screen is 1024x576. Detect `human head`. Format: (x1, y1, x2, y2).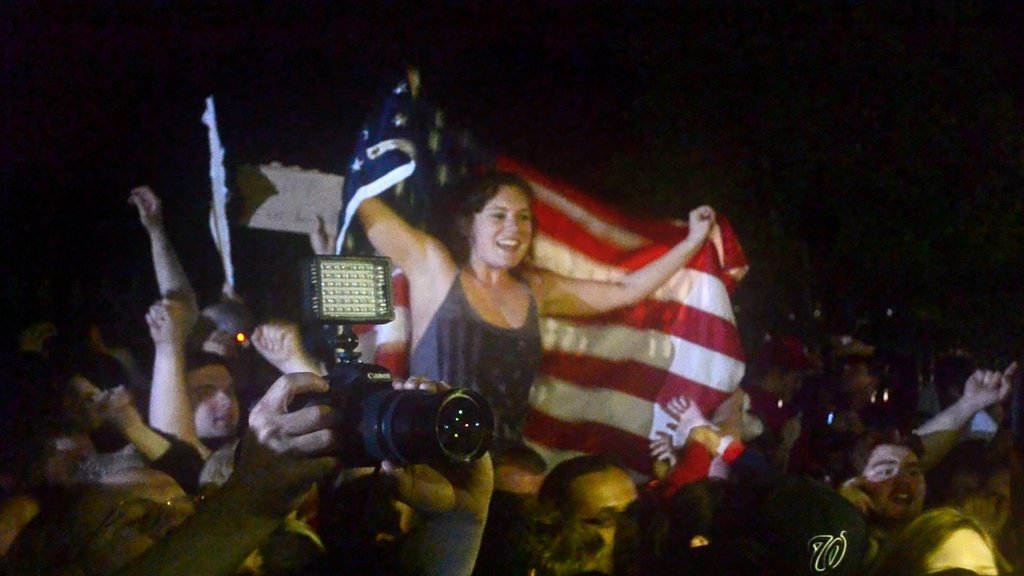
(932, 435, 1015, 536).
